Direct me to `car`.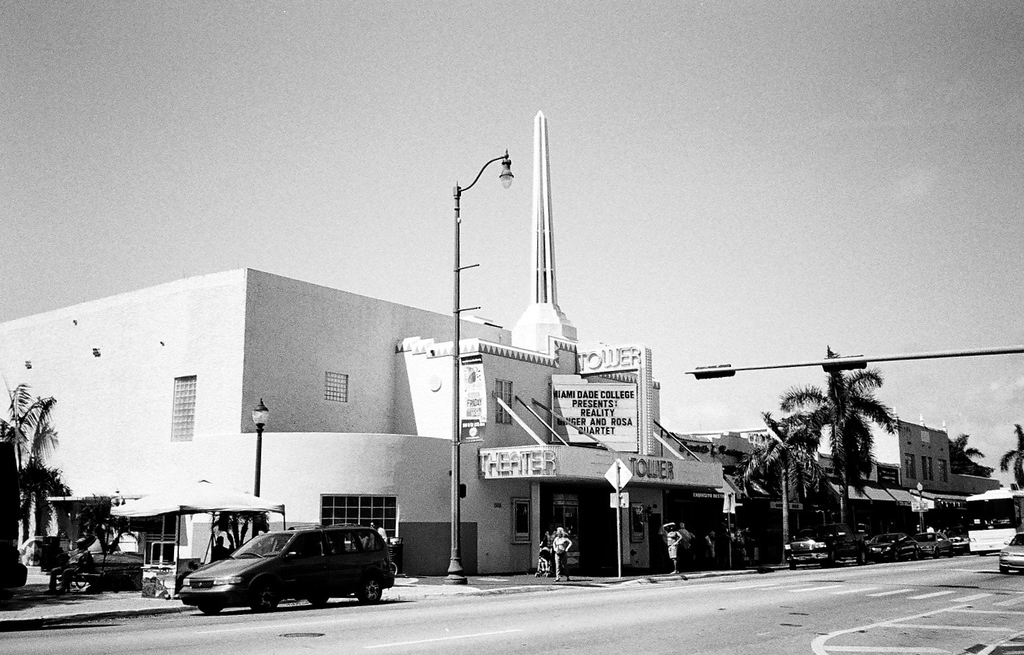
Direction: x1=777 y1=520 x2=872 y2=568.
